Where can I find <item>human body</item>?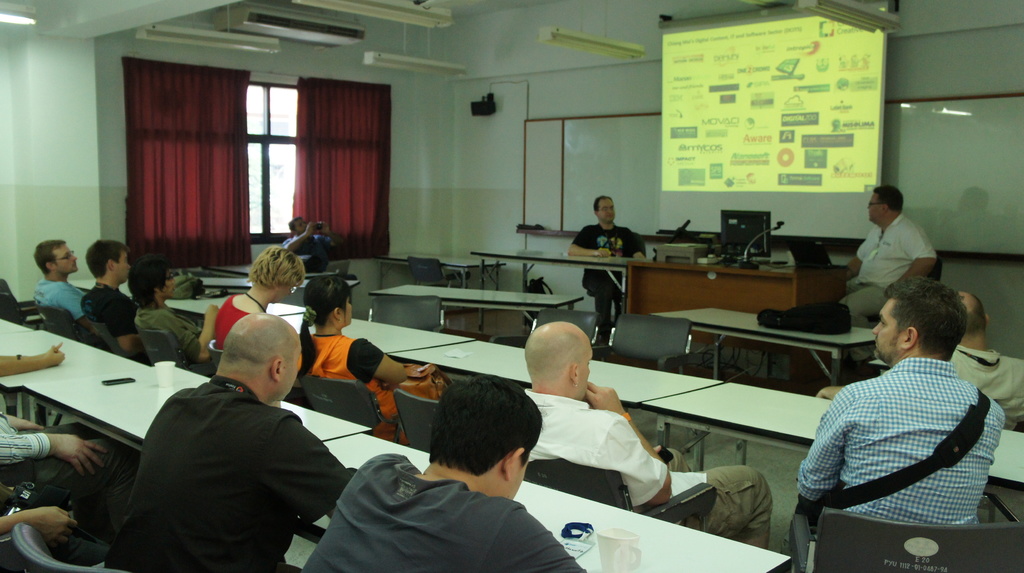
You can find it at bbox(297, 280, 444, 440).
